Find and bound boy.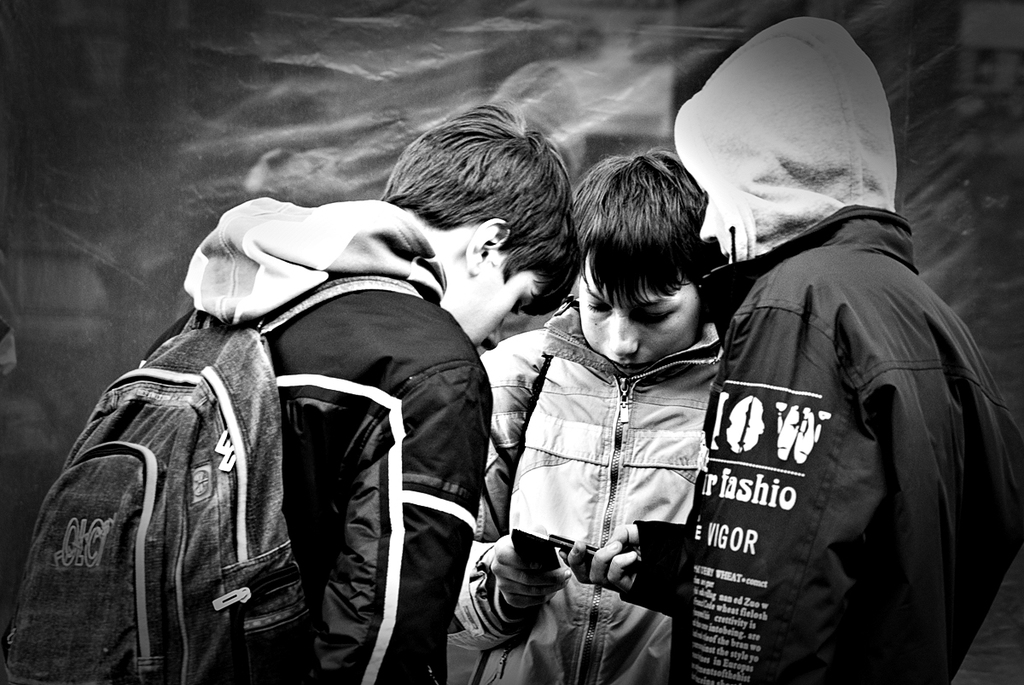
Bound: (155,94,601,684).
